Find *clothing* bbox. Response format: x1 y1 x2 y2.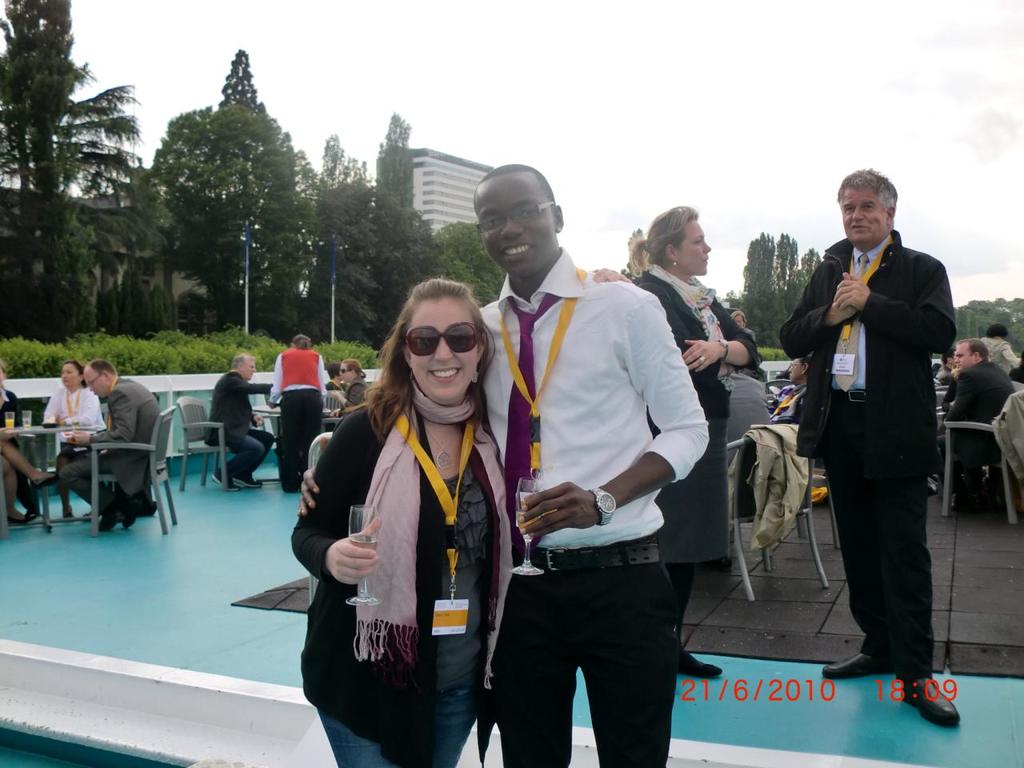
724 370 766 522.
